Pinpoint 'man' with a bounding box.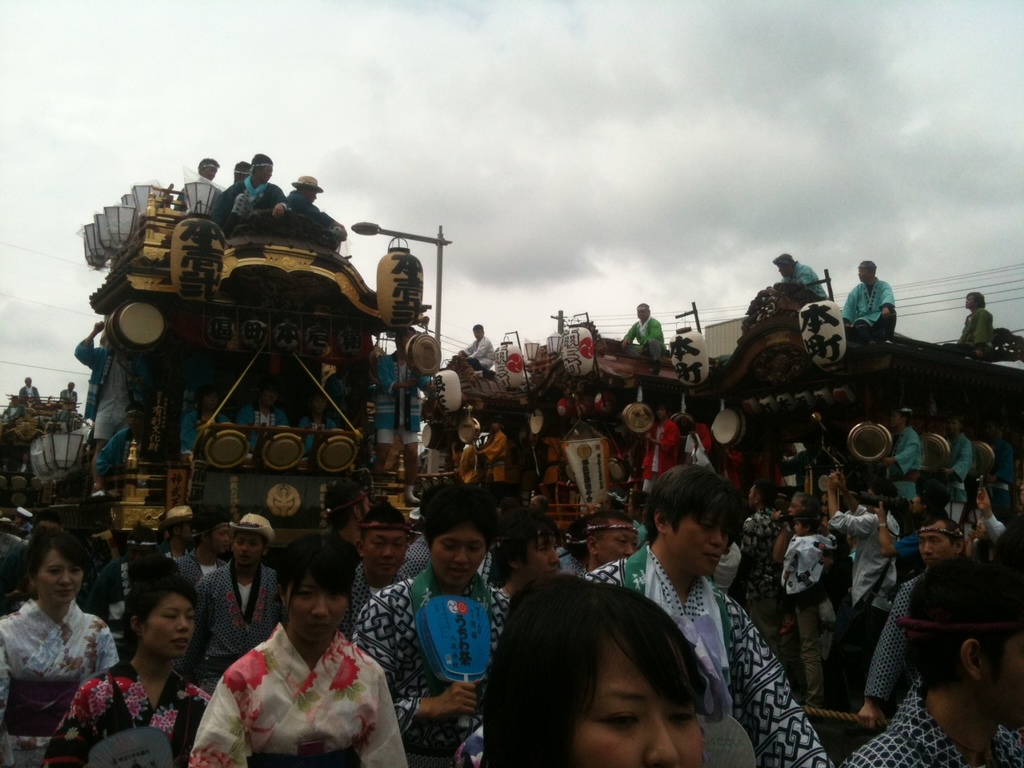
box(839, 254, 899, 336).
